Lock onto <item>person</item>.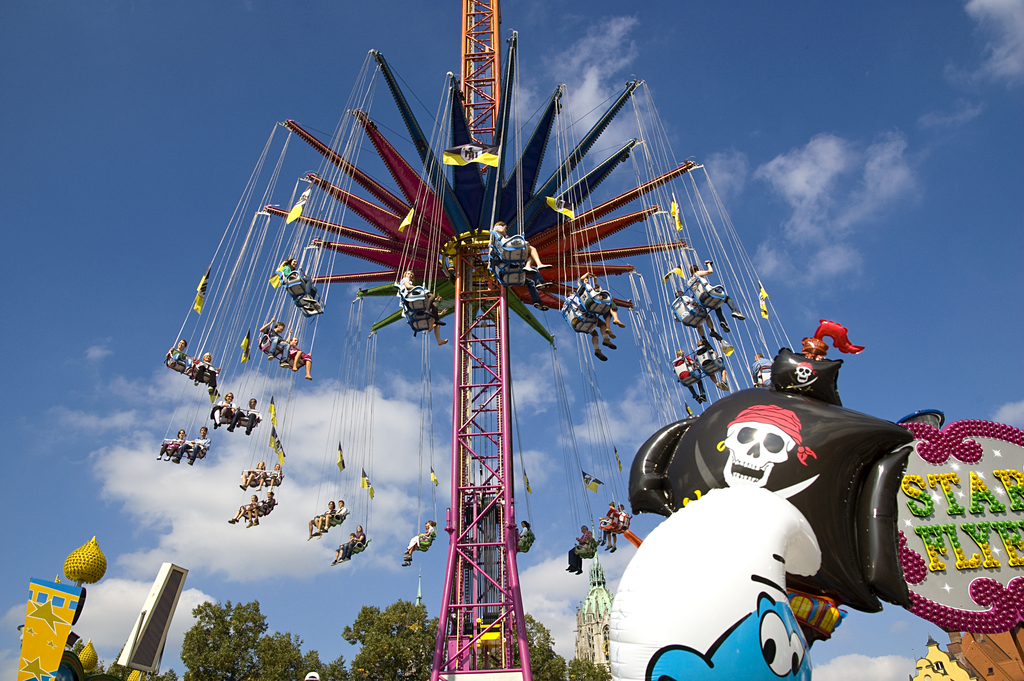
Locked: bbox=[255, 464, 283, 494].
